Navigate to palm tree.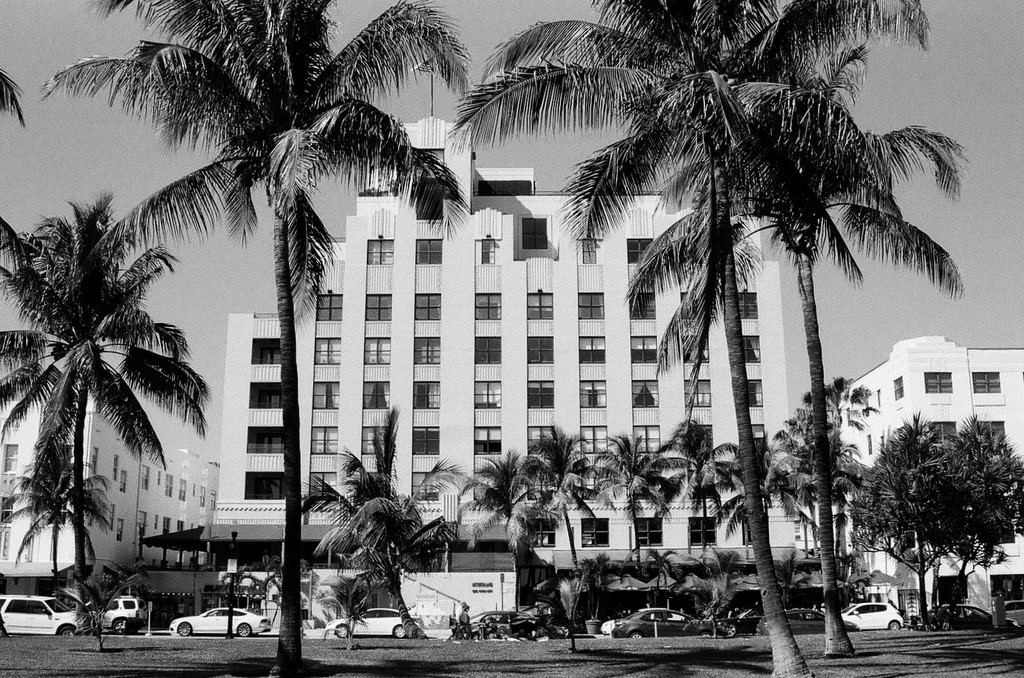
Navigation target: rect(832, 452, 933, 600).
